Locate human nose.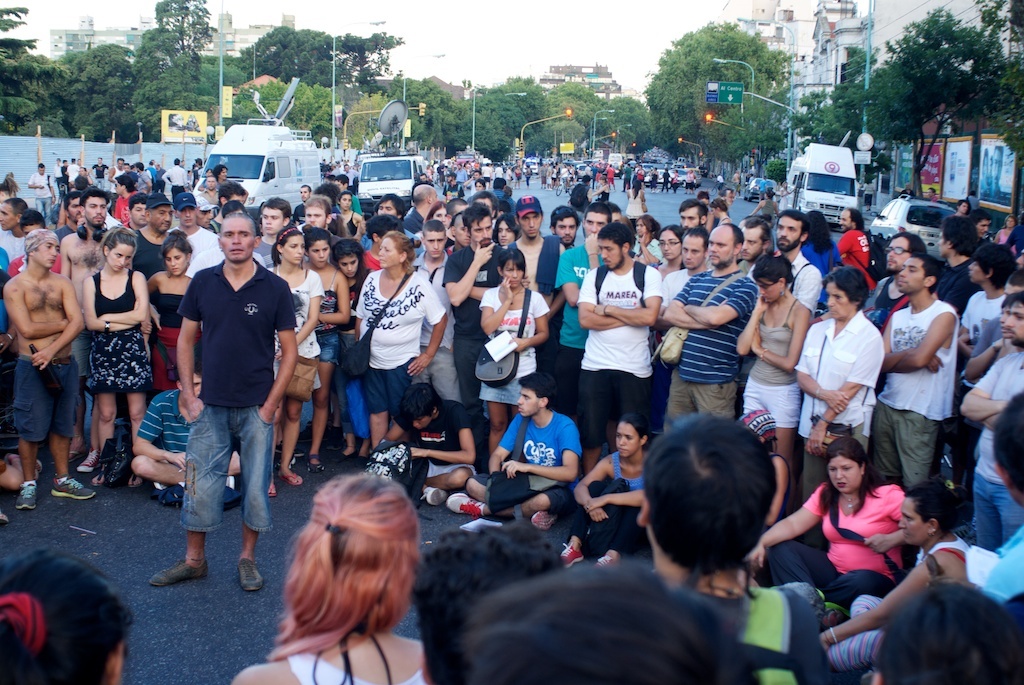
Bounding box: rect(208, 182, 211, 185).
